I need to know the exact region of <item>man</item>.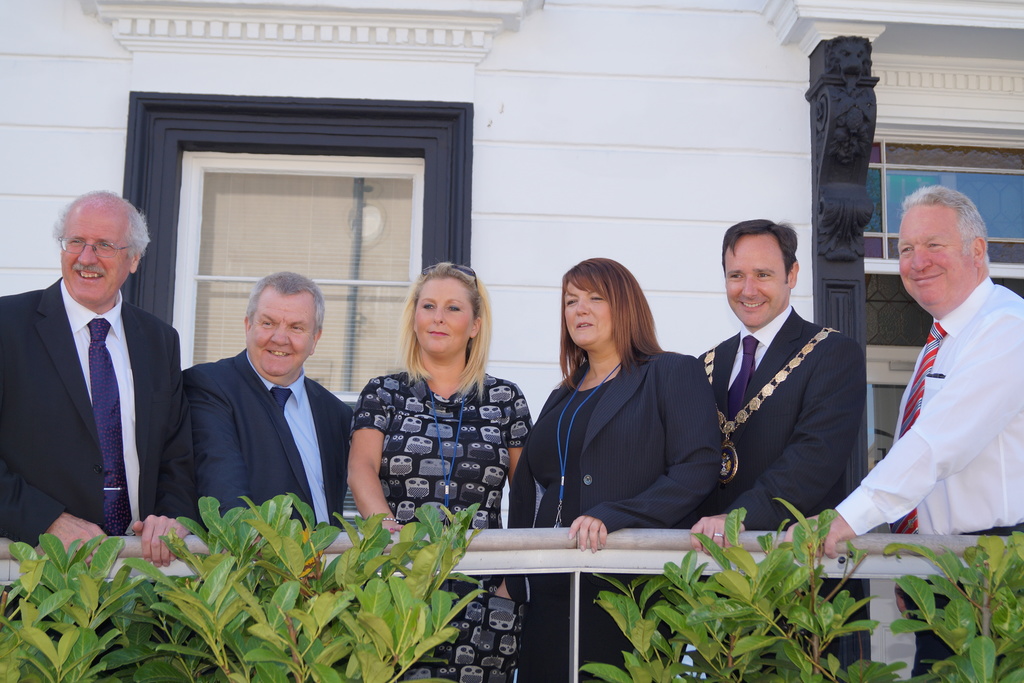
Region: (x1=785, y1=186, x2=1023, y2=682).
